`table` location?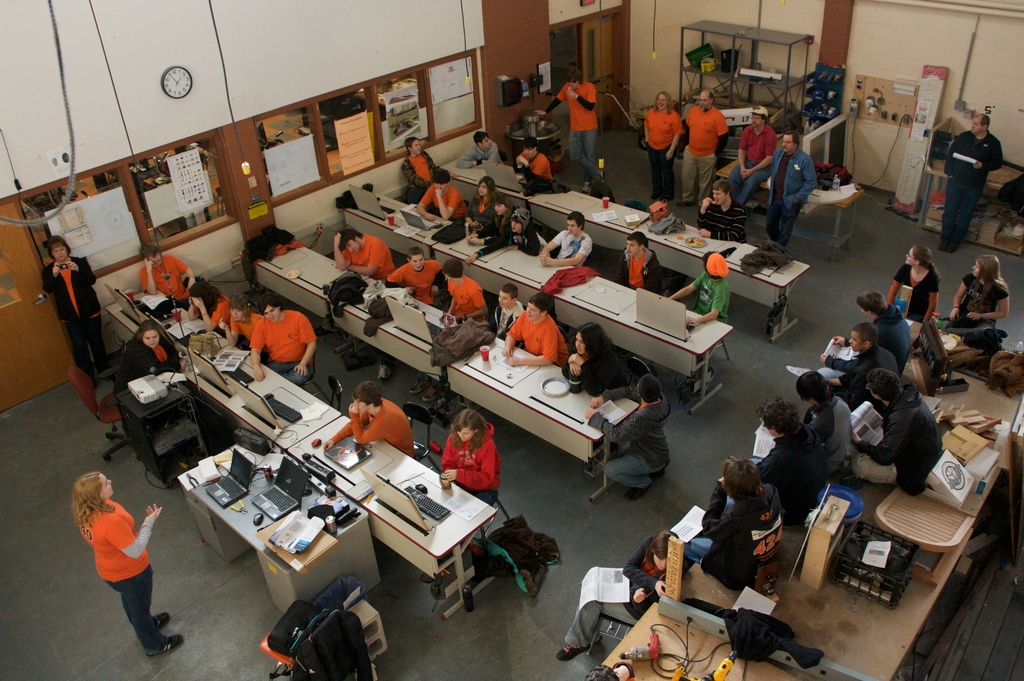
BBox(593, 318, 1023, 680)
